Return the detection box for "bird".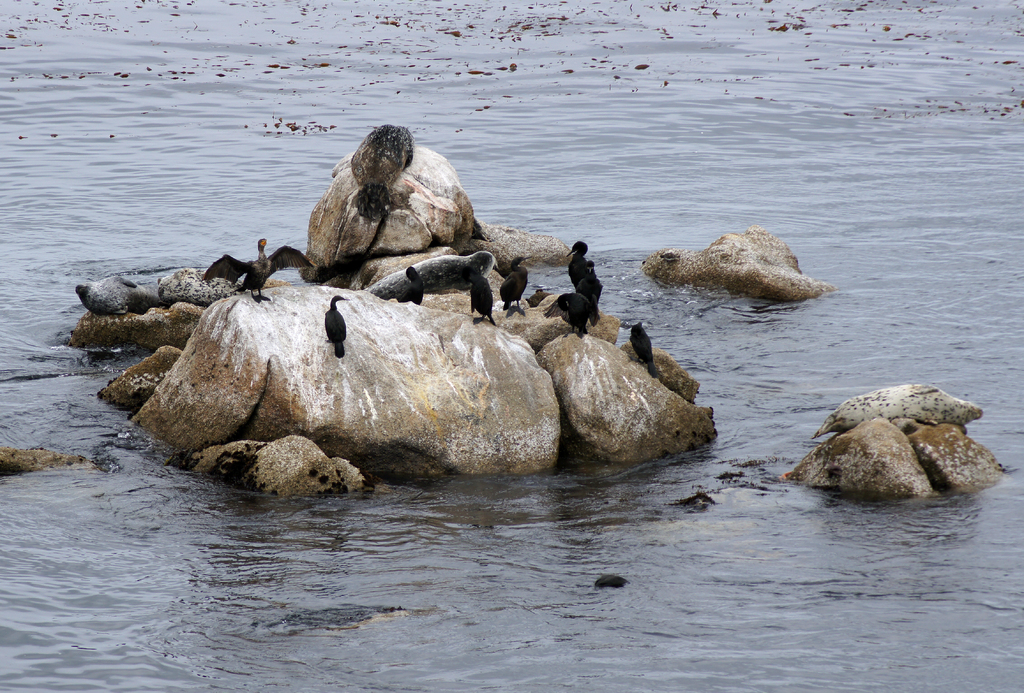
(x1=202, y1=236, x2=315, y2=306).
